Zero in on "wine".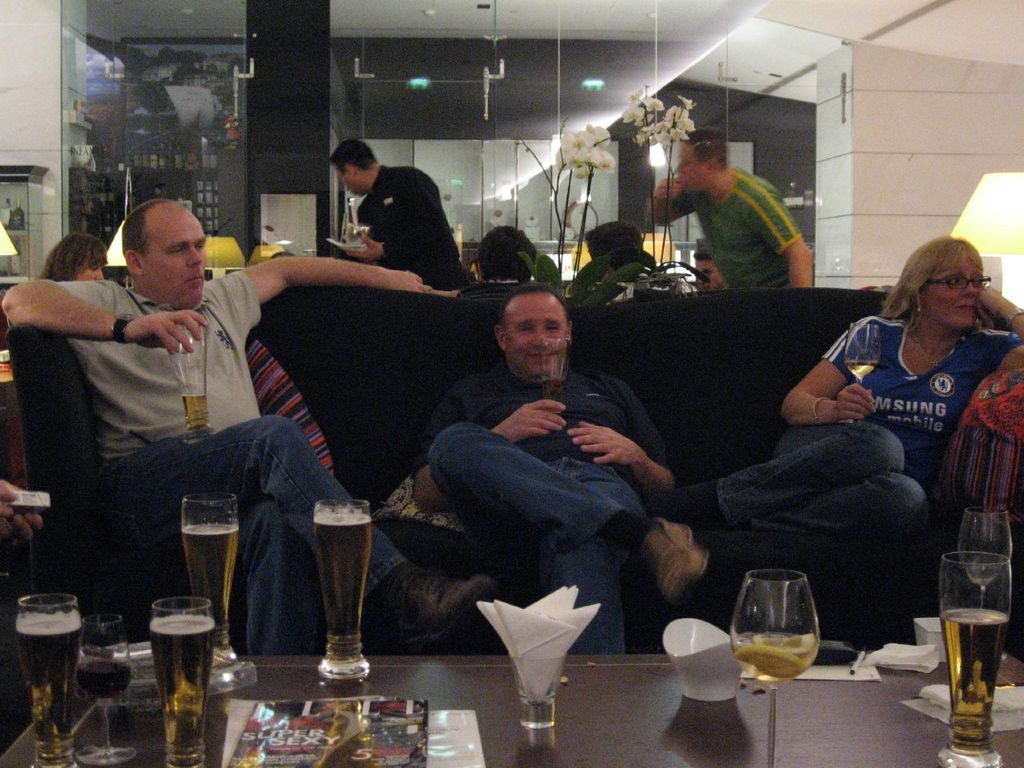
Zeroed in: (left=183, top=394, right=207, bottom=434).
